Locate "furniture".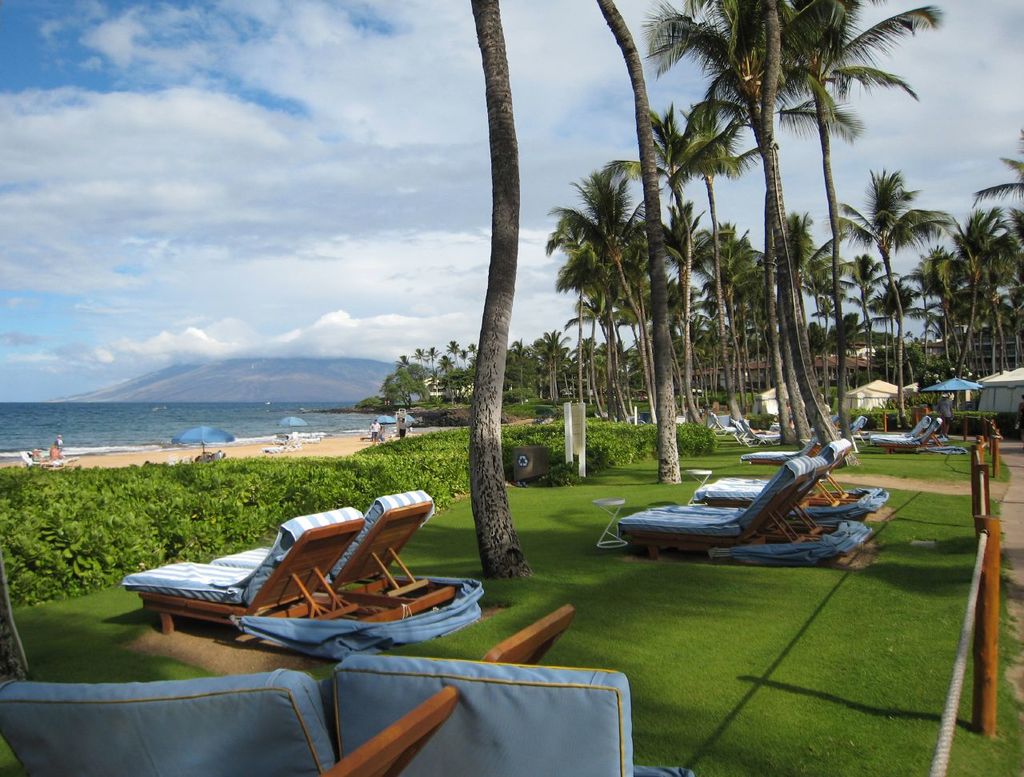
Bounding box: BBox(614, 449, 830, 563).
